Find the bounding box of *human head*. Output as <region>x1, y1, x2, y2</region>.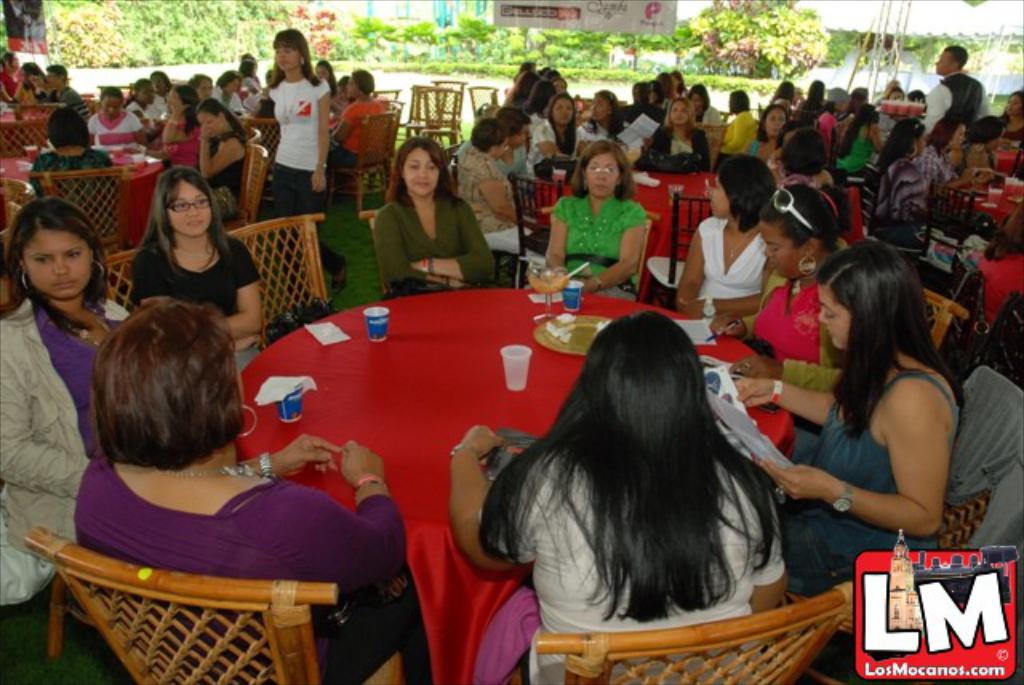
<region>576, 139, 632, 198</region>.
